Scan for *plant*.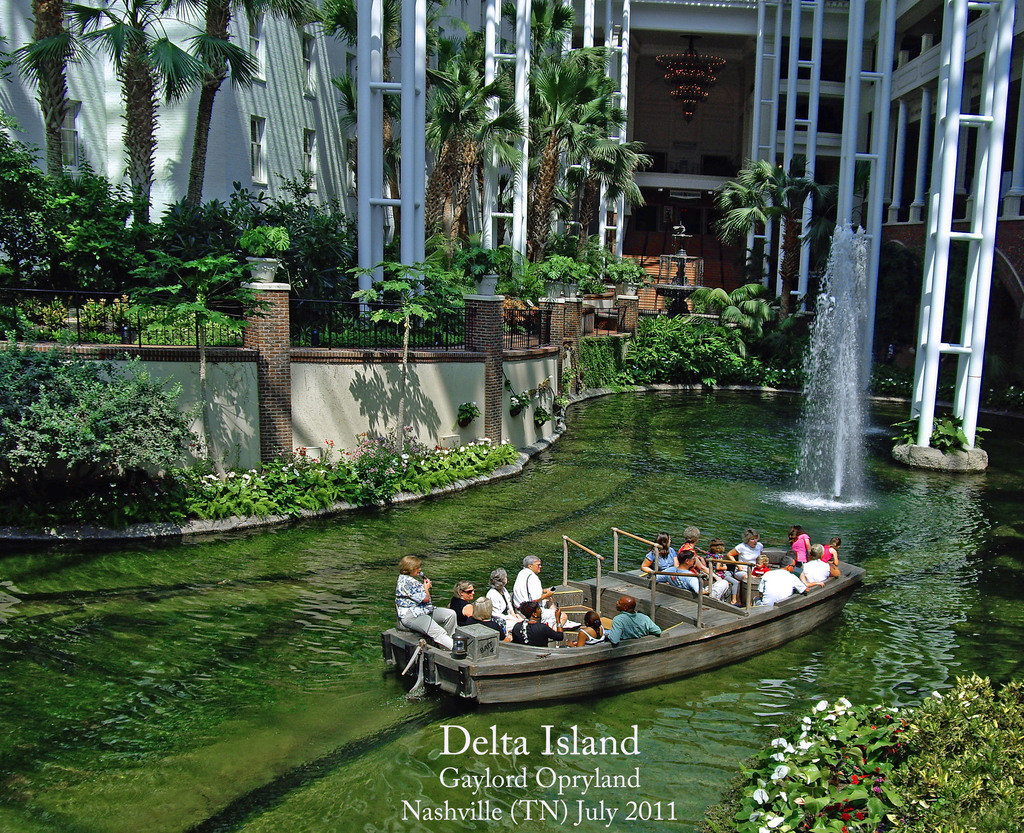
Scan result: [696,276,806,355].
